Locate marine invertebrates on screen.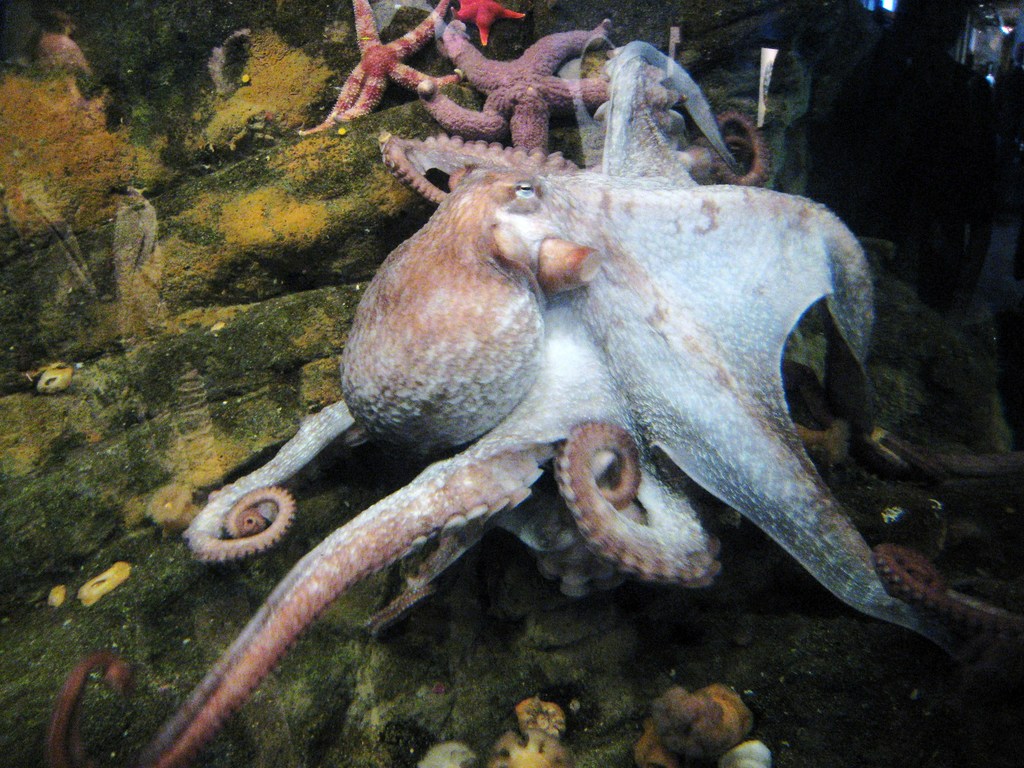
On screen at bbox=(433, 0, 538, 49).
